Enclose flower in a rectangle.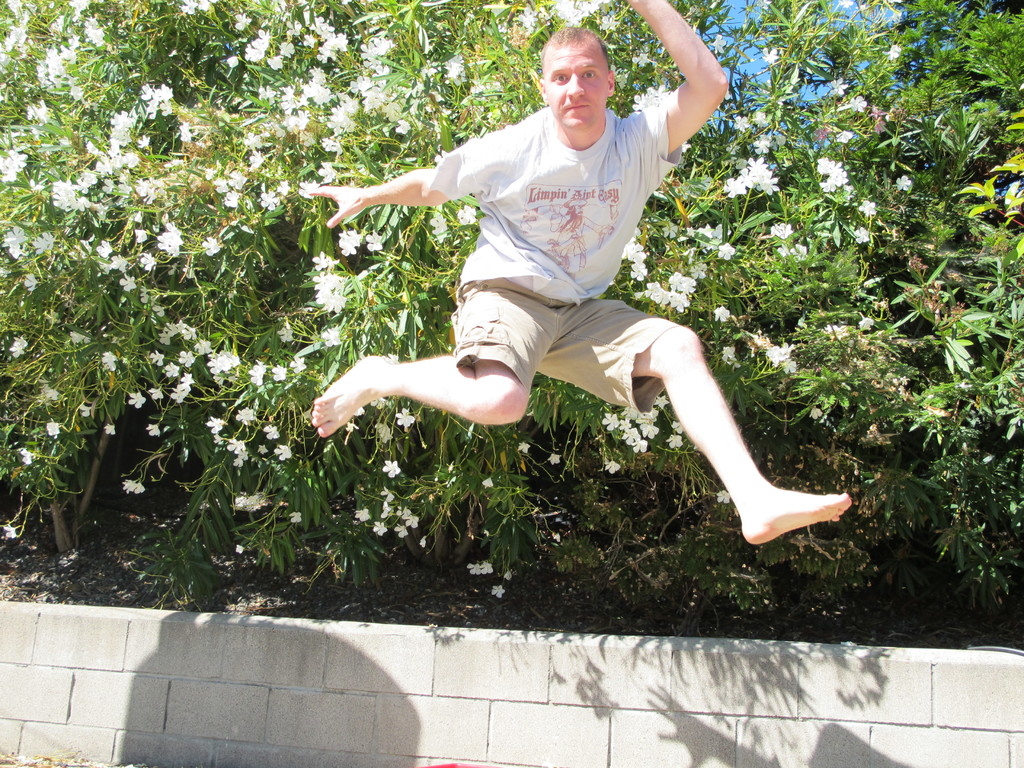
x1=704, y1=32, x2=726, y2=56.
